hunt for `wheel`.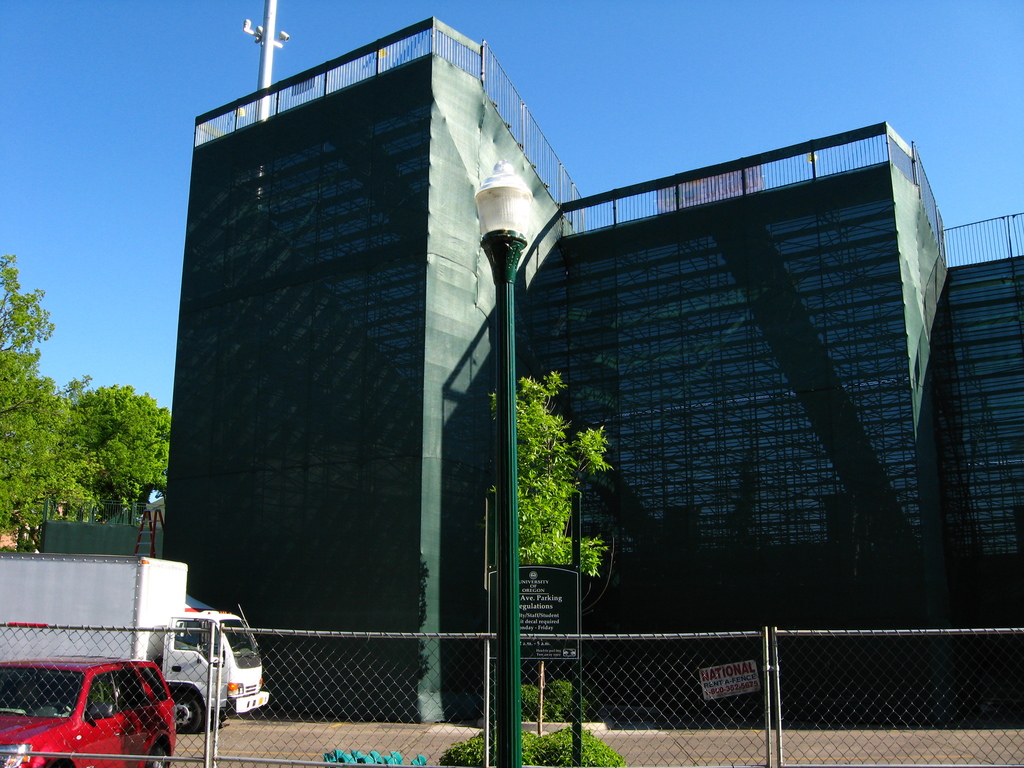
Hunted down at BBox(146, 744, 168, 767).
